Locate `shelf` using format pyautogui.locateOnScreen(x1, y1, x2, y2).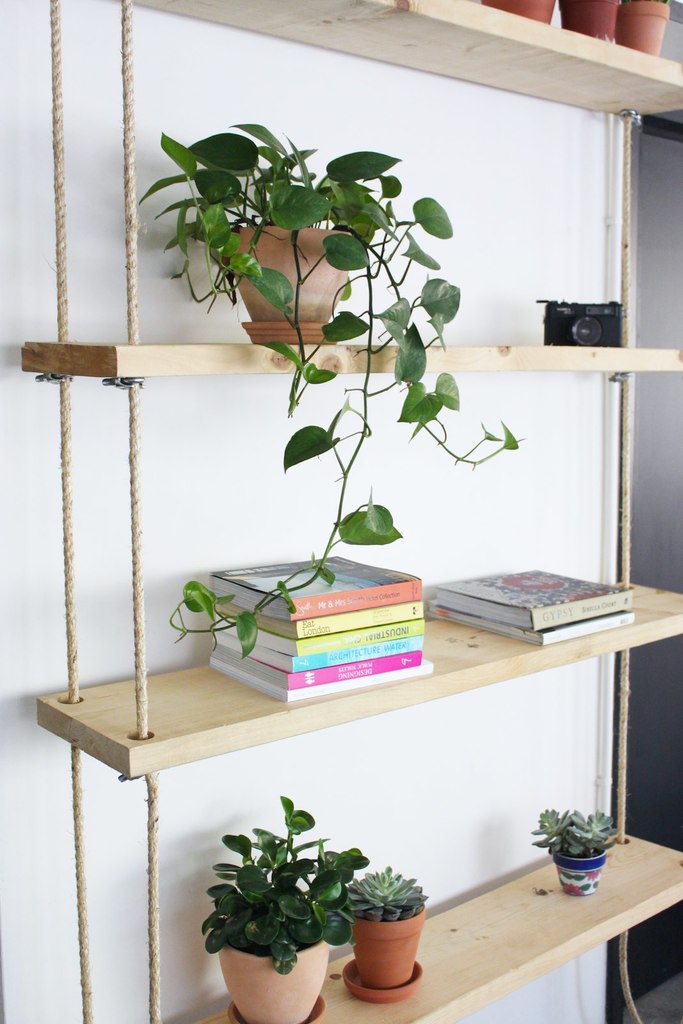
pyautogui.locateOnScreen(15, 0, 682, 1022).
